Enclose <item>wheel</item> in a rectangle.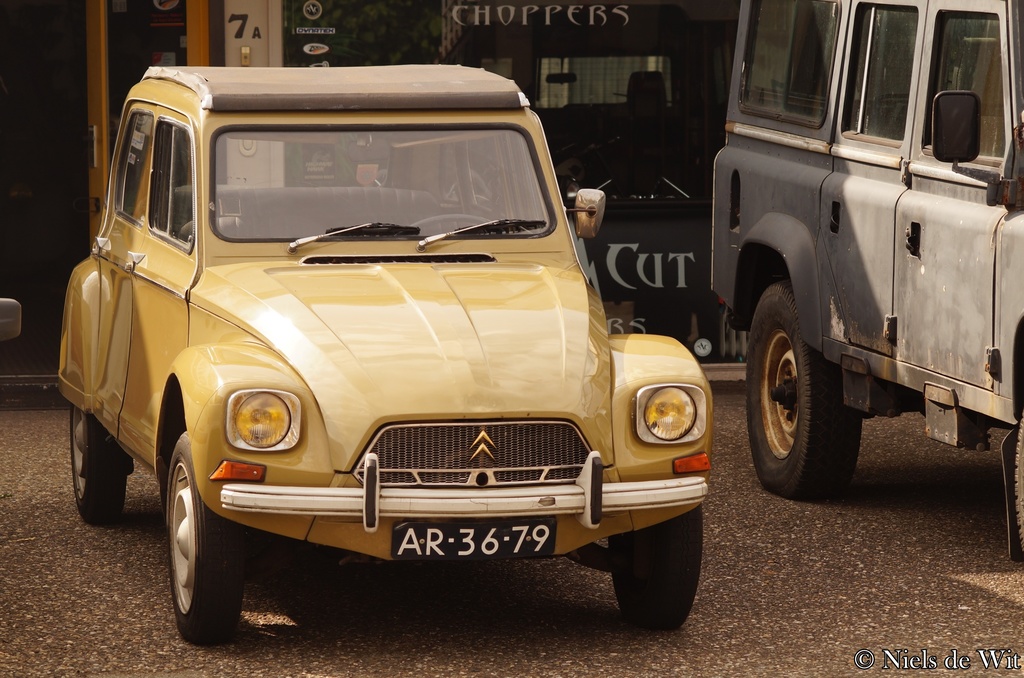
<bbox>611, 497, 708, 634</bbox>.
